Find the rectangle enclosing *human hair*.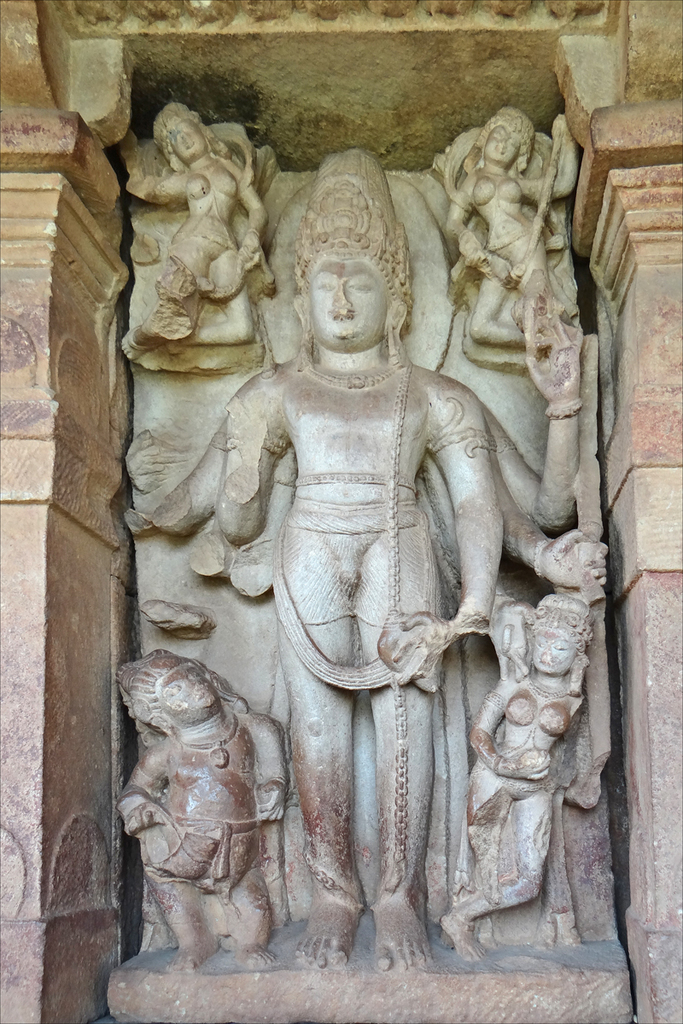
[x1=150, y1=100, x2=231, y2=172].
